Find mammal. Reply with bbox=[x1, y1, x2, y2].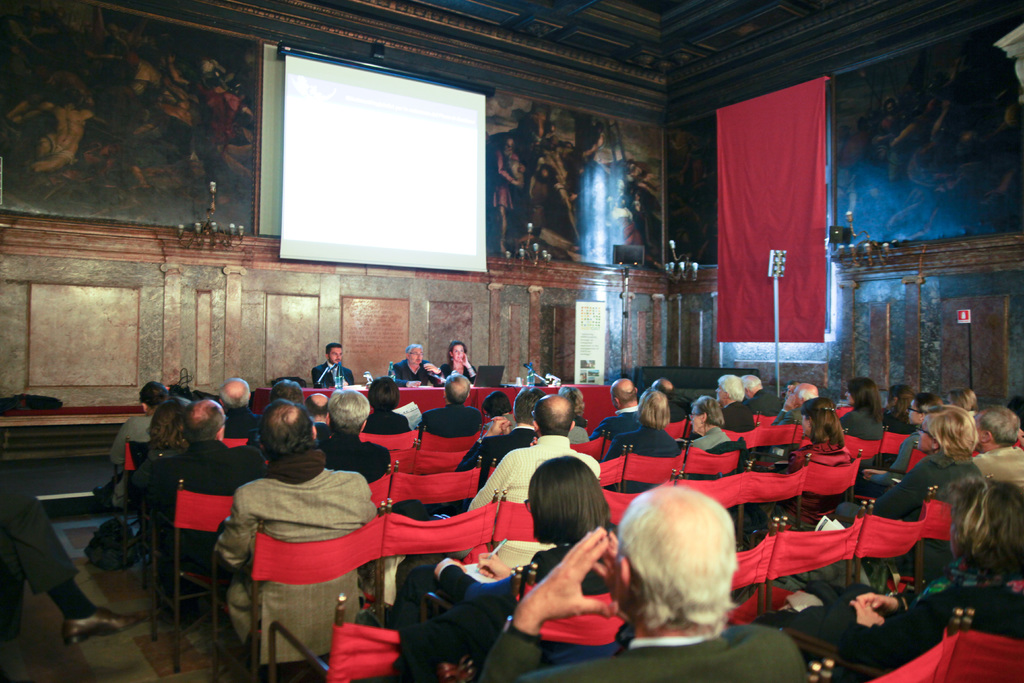
bbox=[311, 341, 357, 390].
